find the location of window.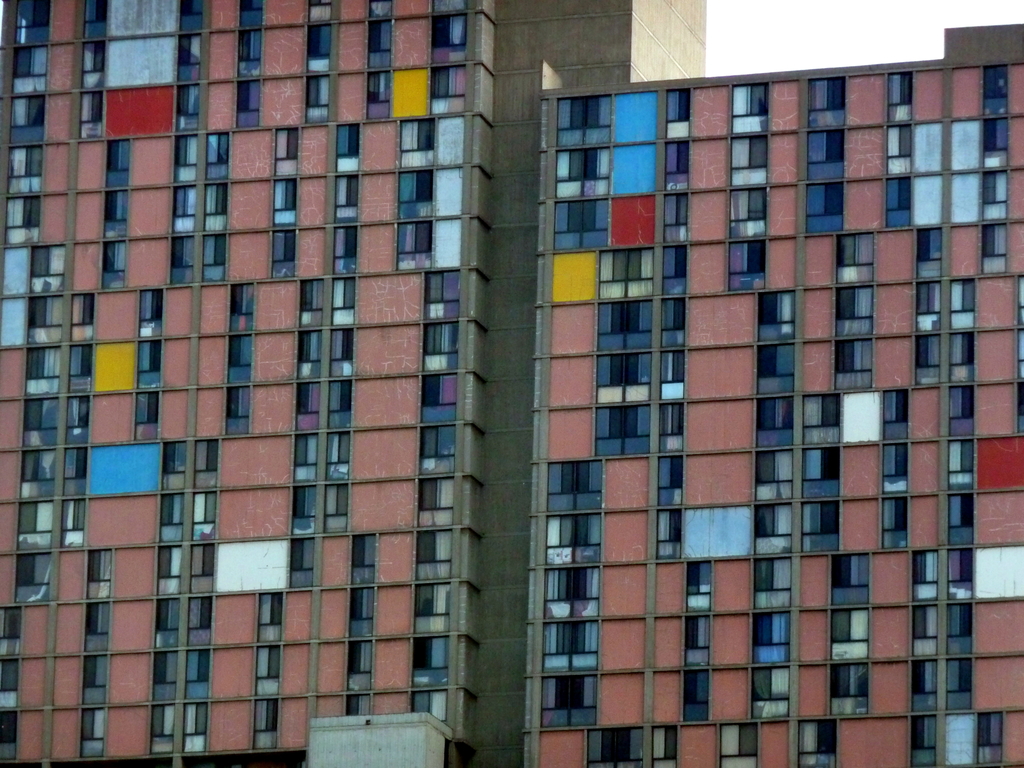
Location: (413, 692, 453, 724).
